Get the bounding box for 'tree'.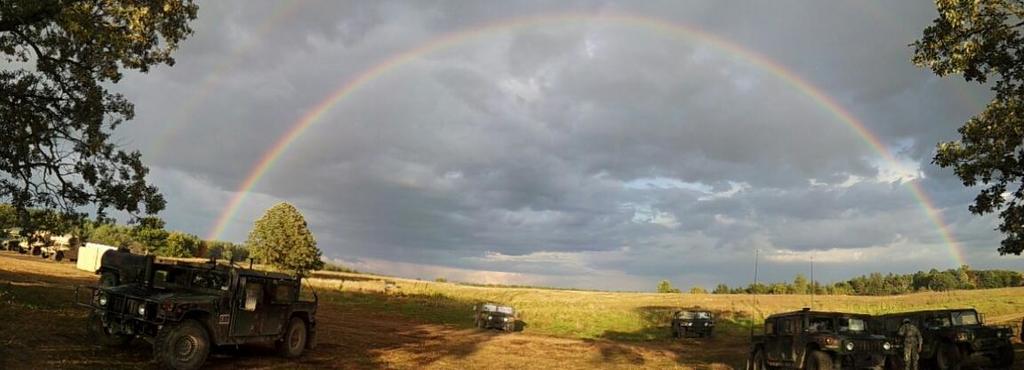
[x1=908, y1=0, x2=1023, y2=257].
